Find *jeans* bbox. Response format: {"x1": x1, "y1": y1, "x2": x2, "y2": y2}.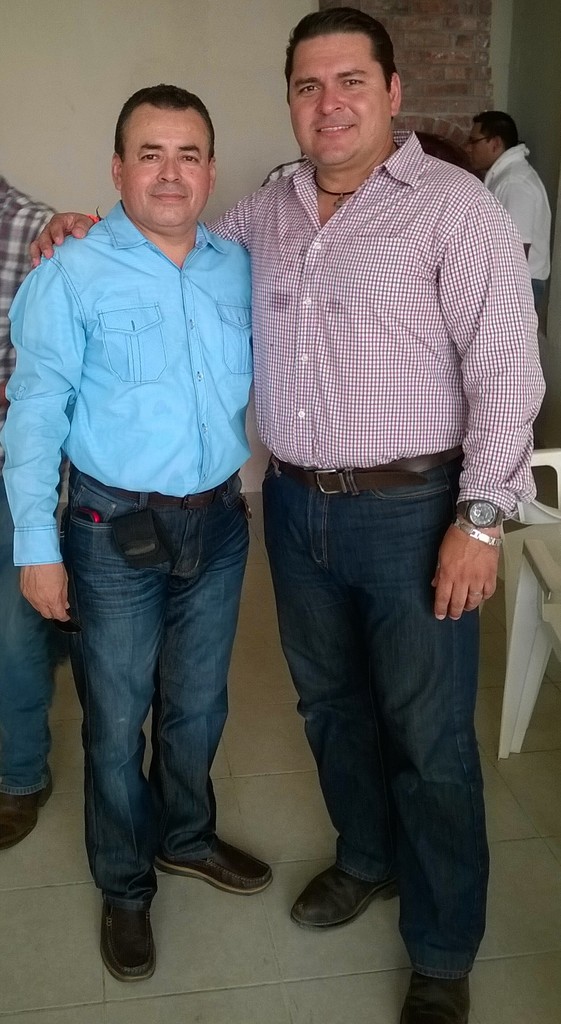
{"x1": 37, "y1": 477, "x2": 271, "y2": 947}.
